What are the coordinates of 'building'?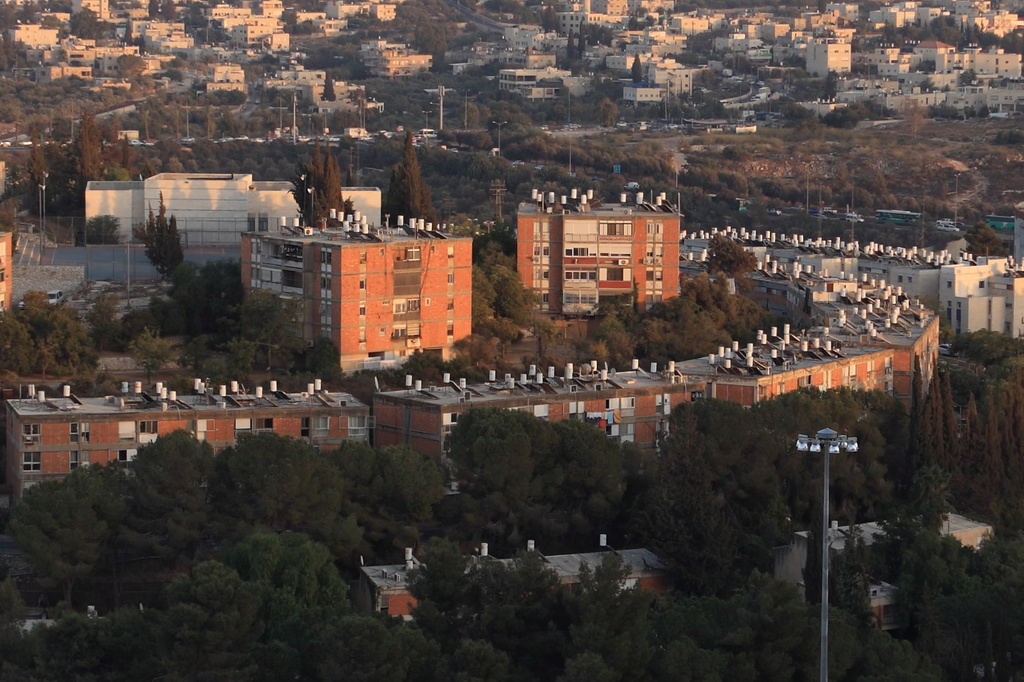
Rect(774, 506, 1001, 630).
